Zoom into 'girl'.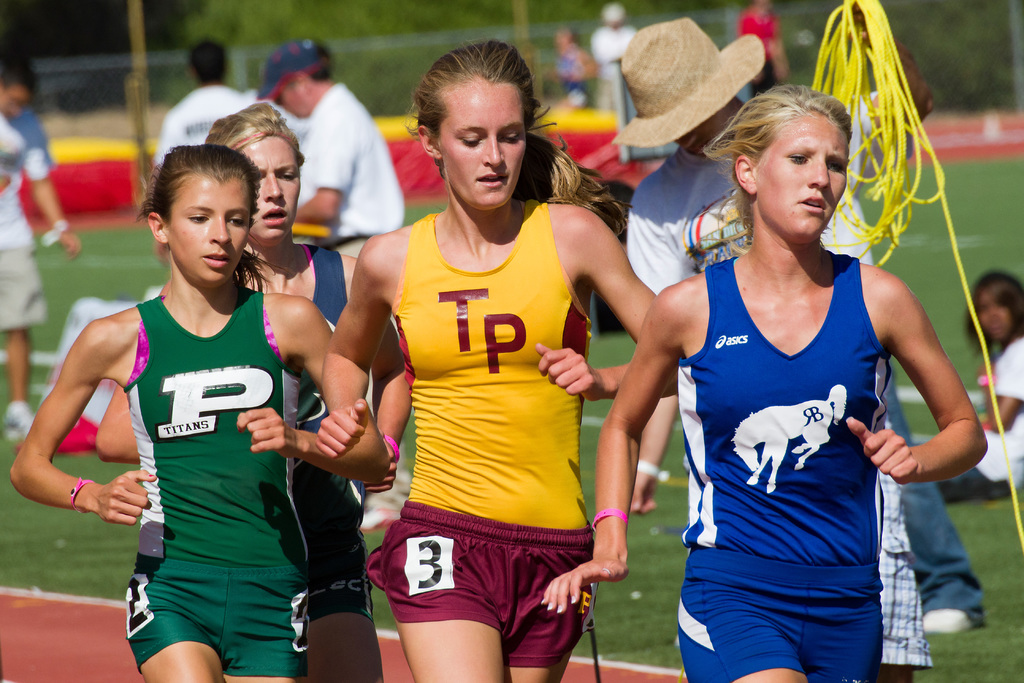
Zoom target: region(6, 142, 394, 682).
